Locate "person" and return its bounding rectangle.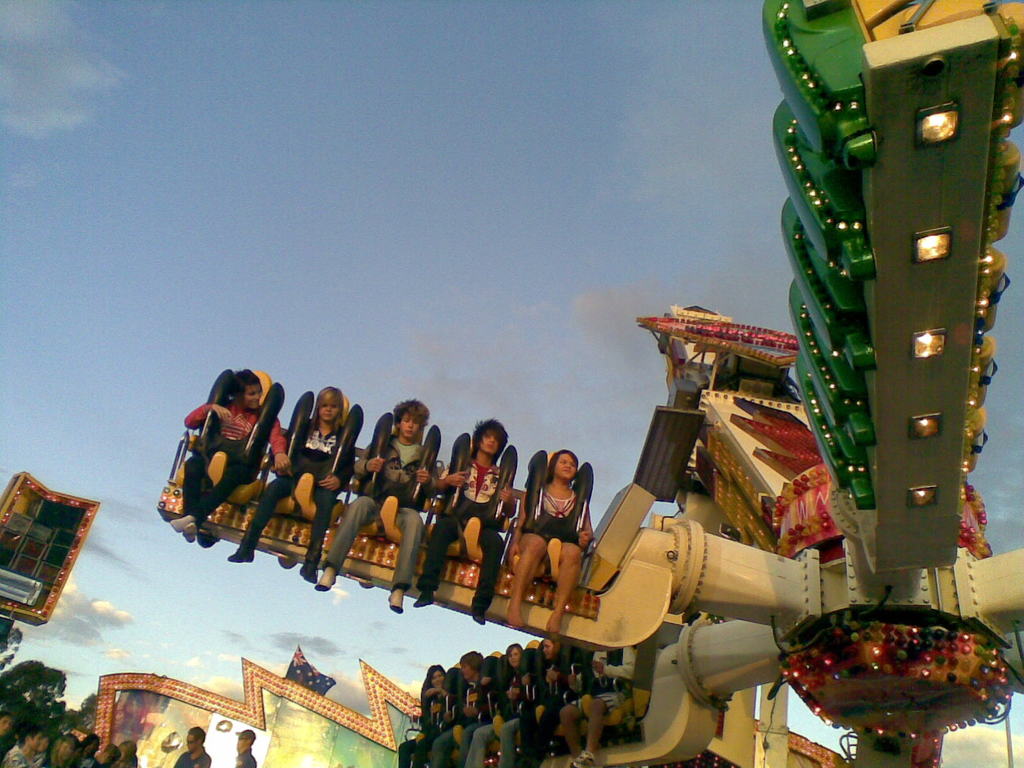
518:637:573:767.
